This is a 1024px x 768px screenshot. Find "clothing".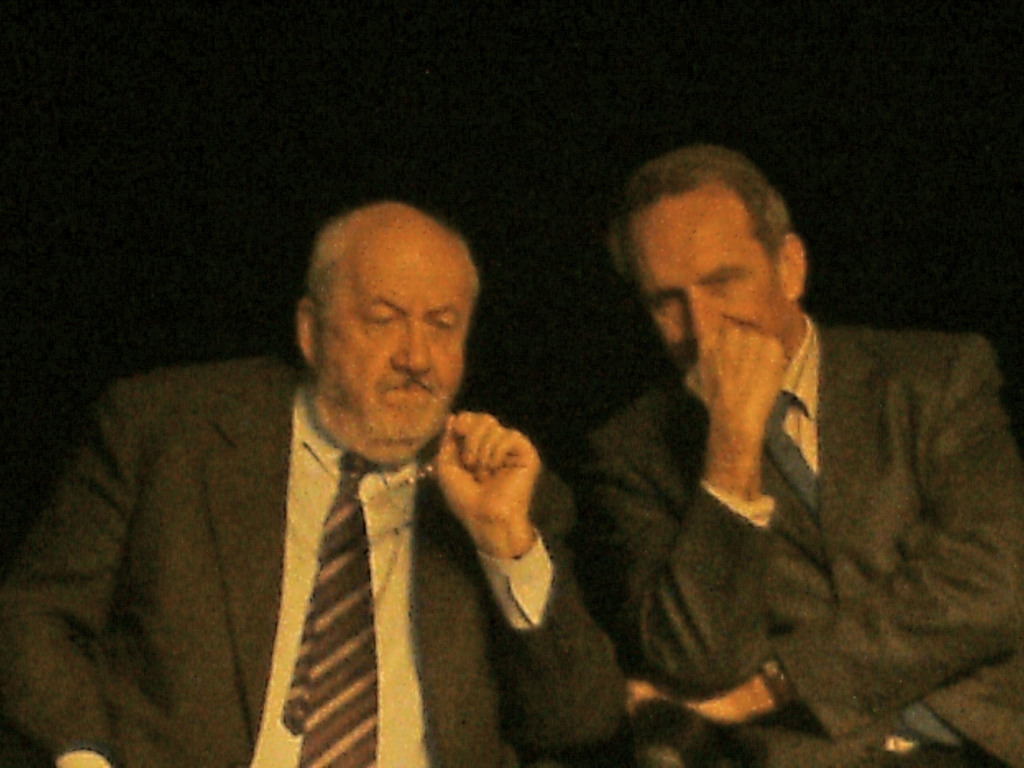
Bounding box: 564:316:1022:767.
